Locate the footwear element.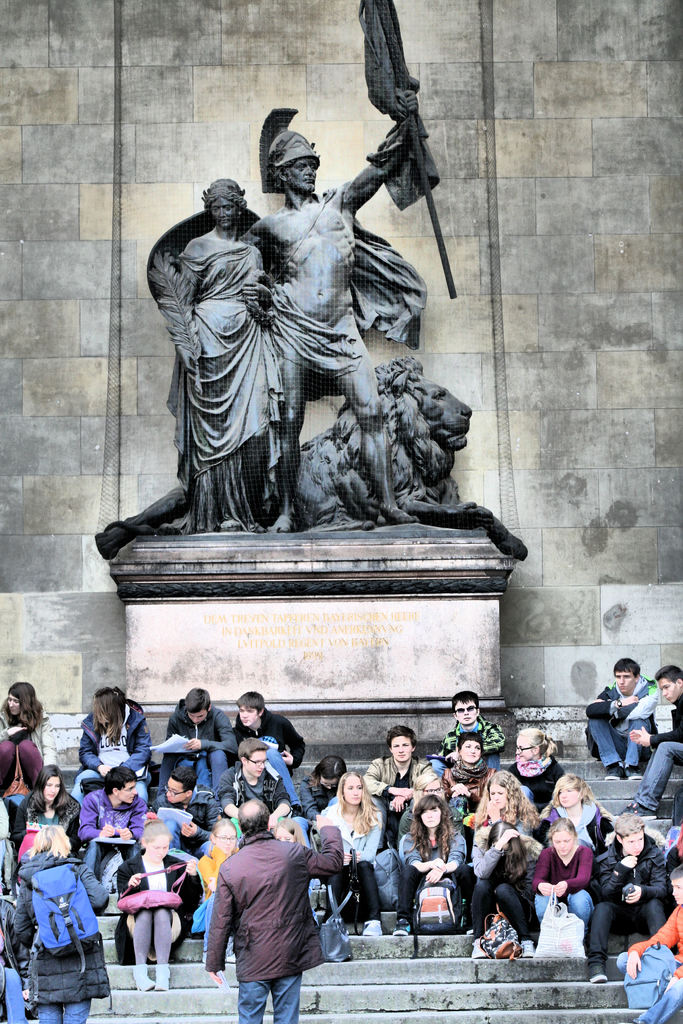
Element bbox: (left=361, top=915, right=384, bottom=938).
